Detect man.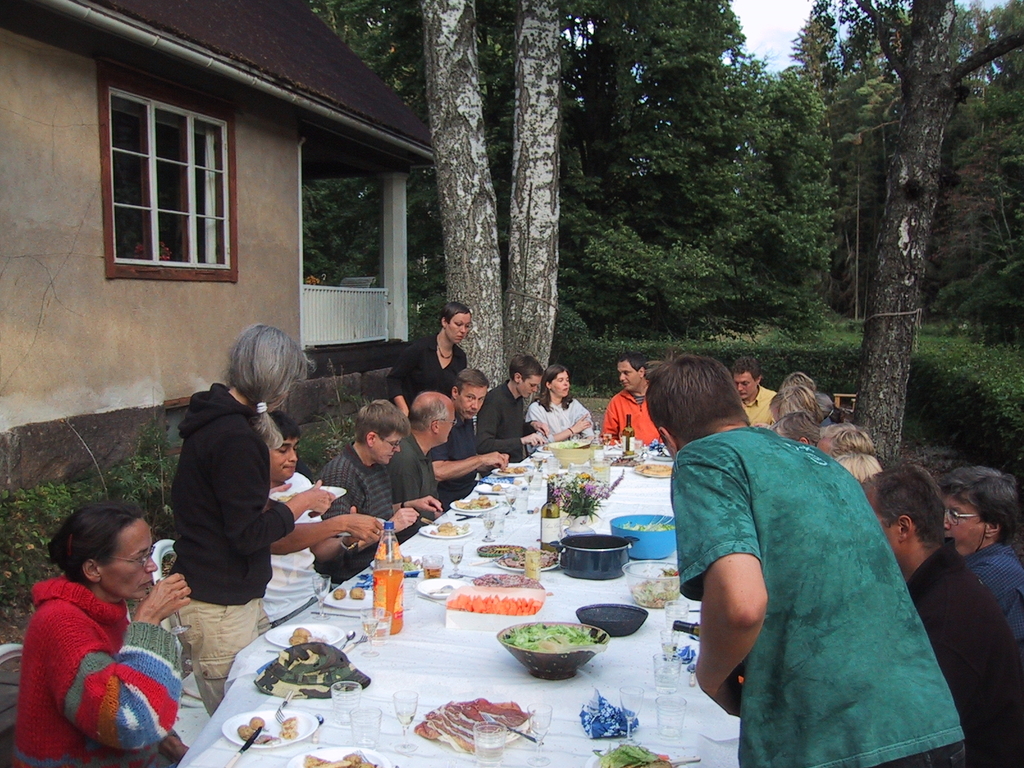
Detected at [left=476, top=357, right=547, bottom=475].
